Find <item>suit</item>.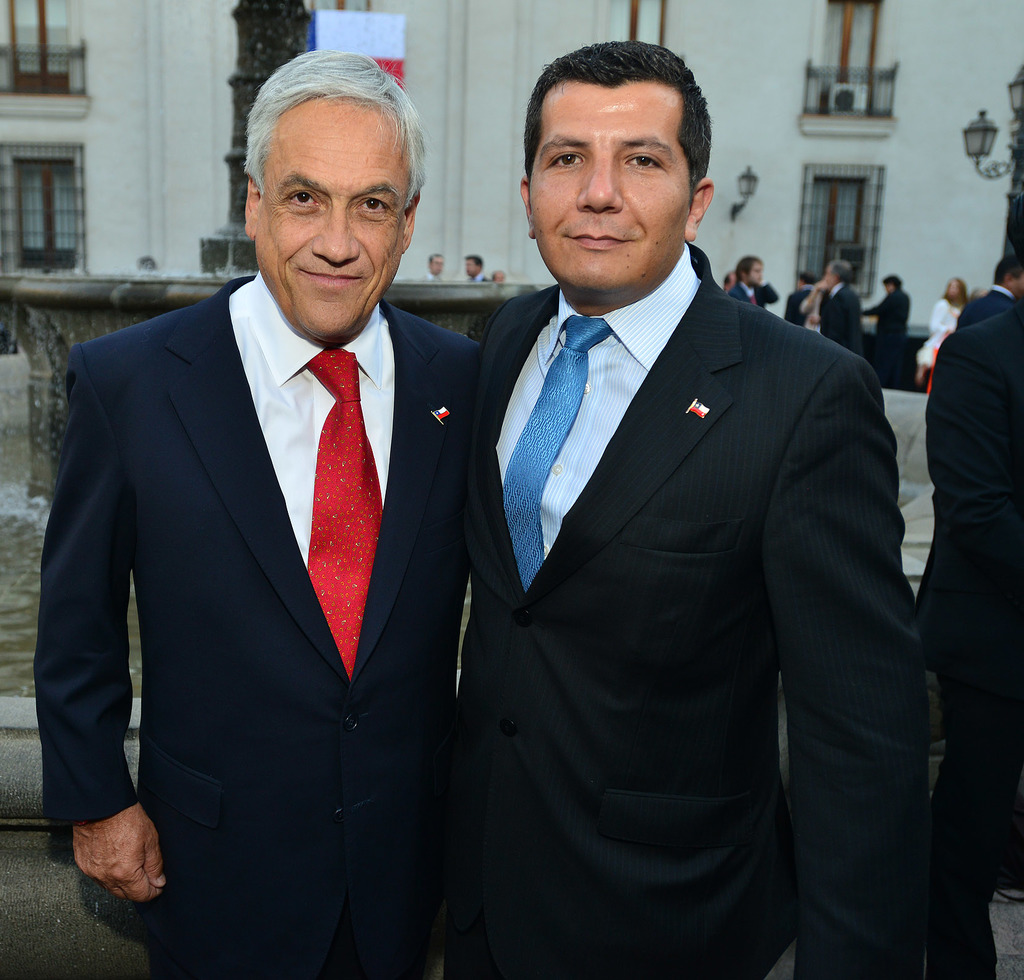
x1=955 y1=284 x2=1012 y2=327.
